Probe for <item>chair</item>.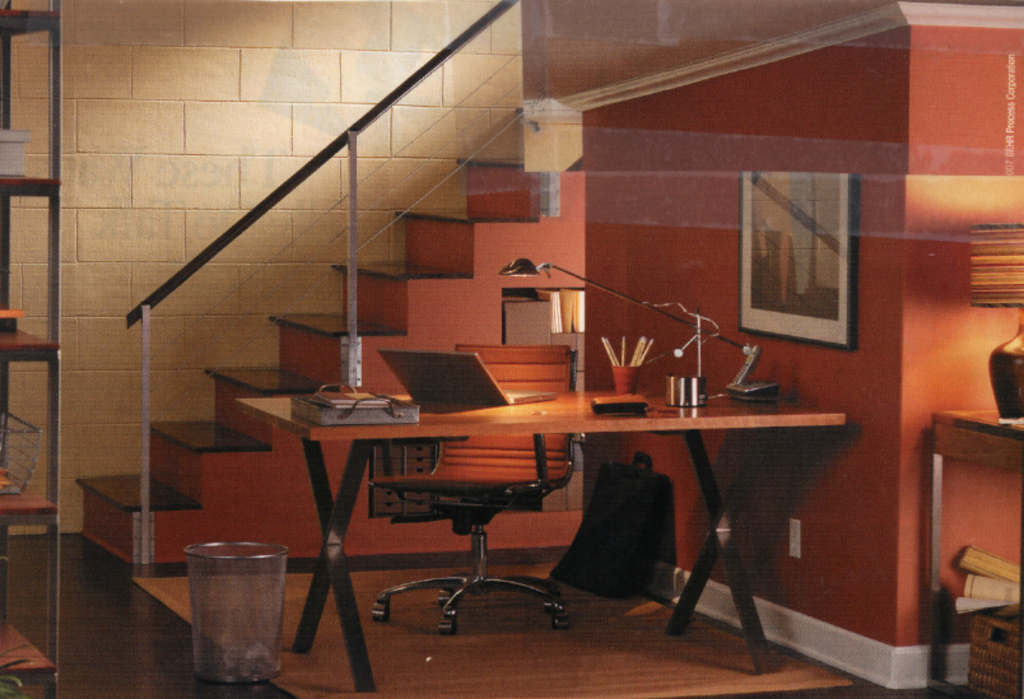
Probe result: (369,344,583,635).
